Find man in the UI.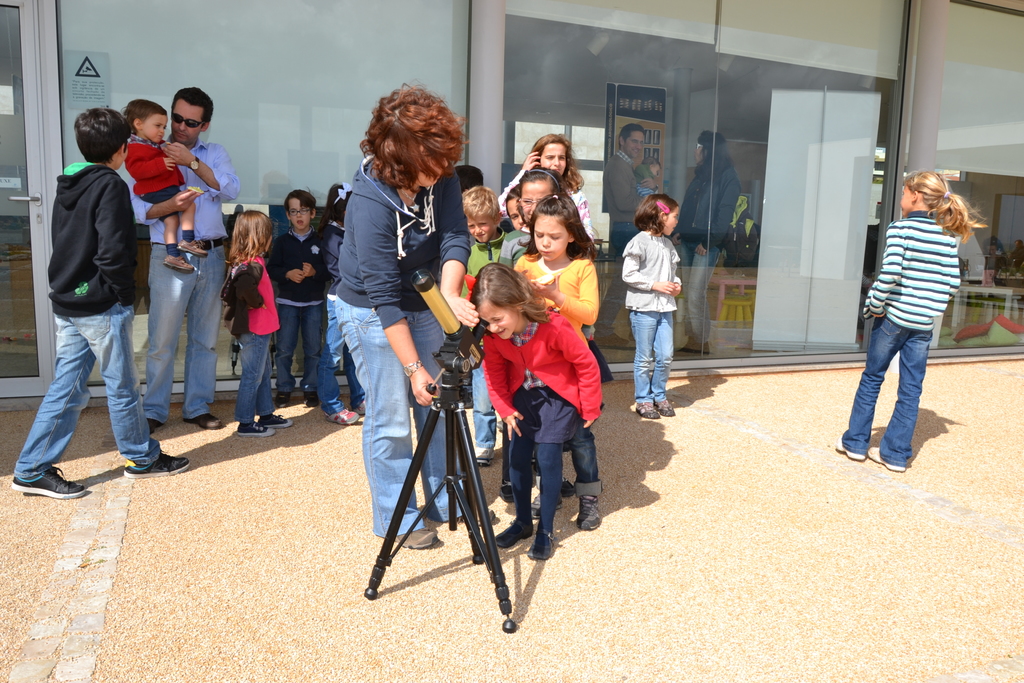
UI element at {"x1": 606, "y1": 126, "x2": 656, "y2": 346}.
